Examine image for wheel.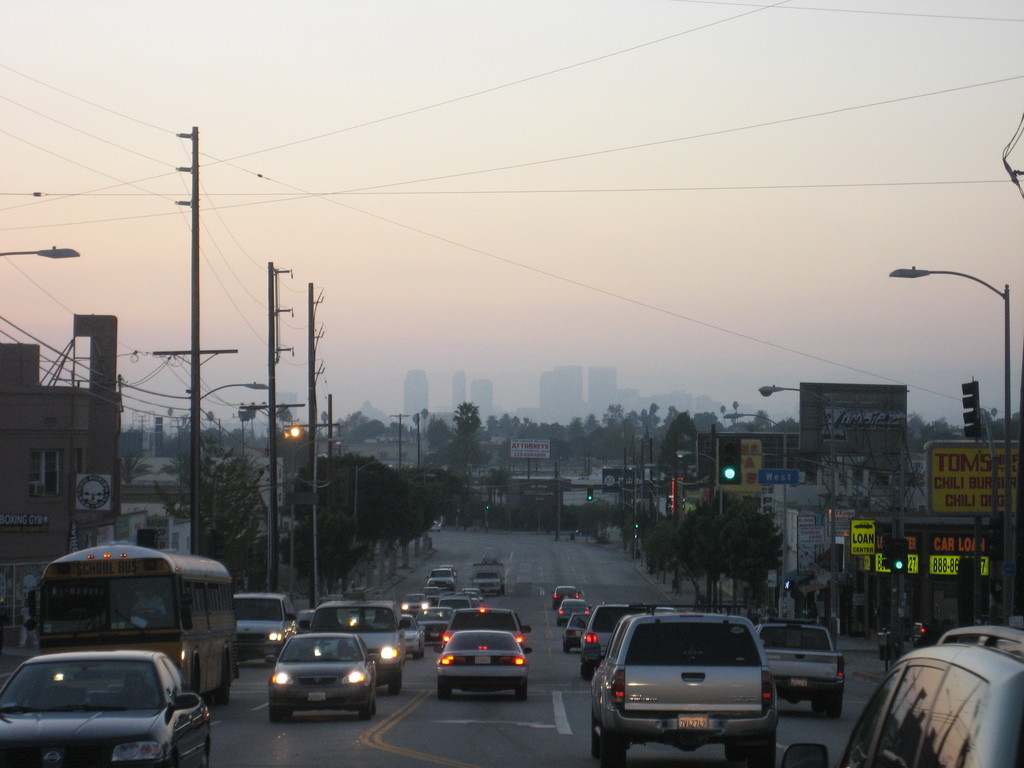
Examination result: <region>813, 692, 845, 710</region>.
